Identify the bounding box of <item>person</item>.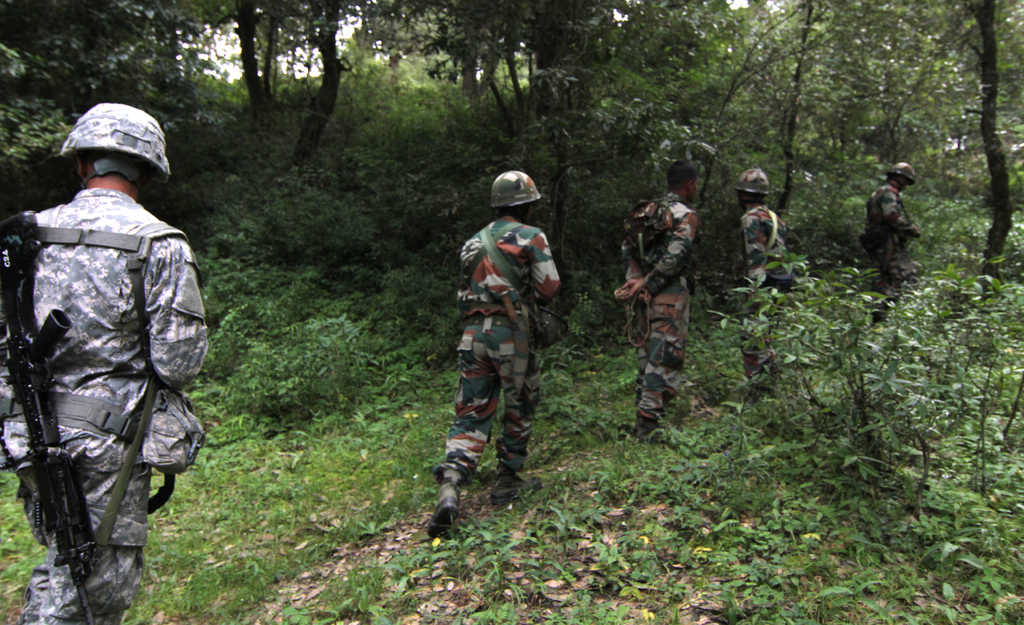
<region>616, 153, 698, 437</region>.
